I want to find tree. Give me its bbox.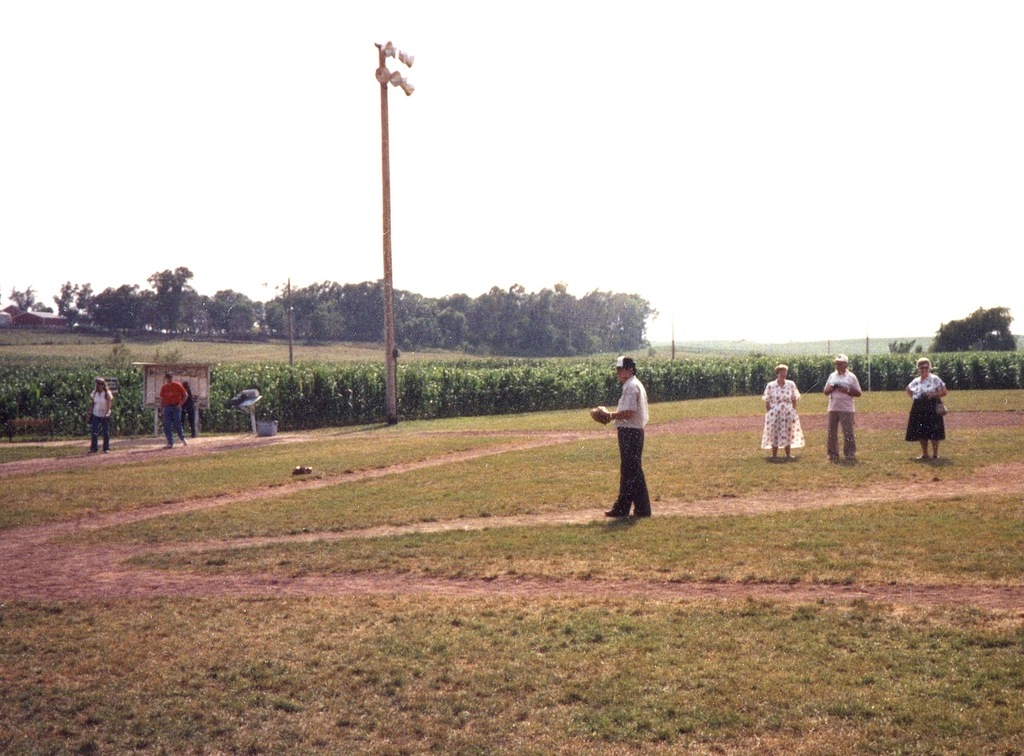
(x1=4, y1=283, x2=58, y2=315).
